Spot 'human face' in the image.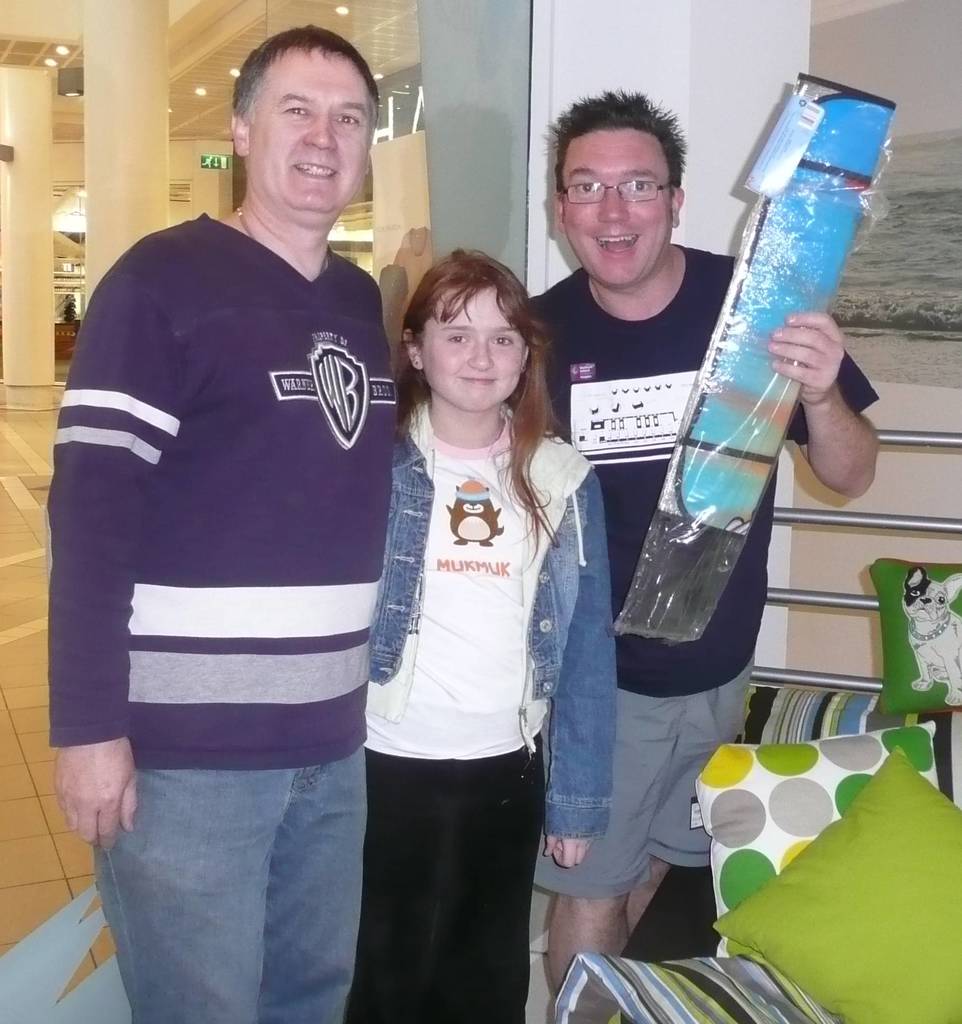
'human face' found at crop(566, 127, 669, 285).
